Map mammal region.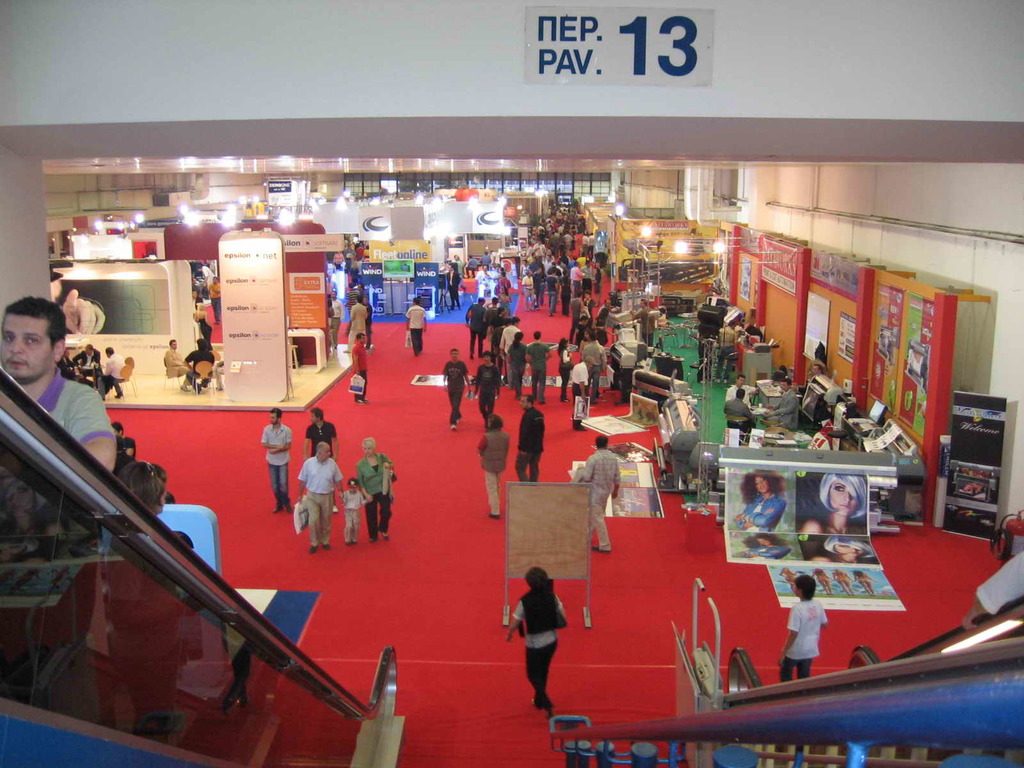
Mapped to bbox=[813, 563, 832, 593].
